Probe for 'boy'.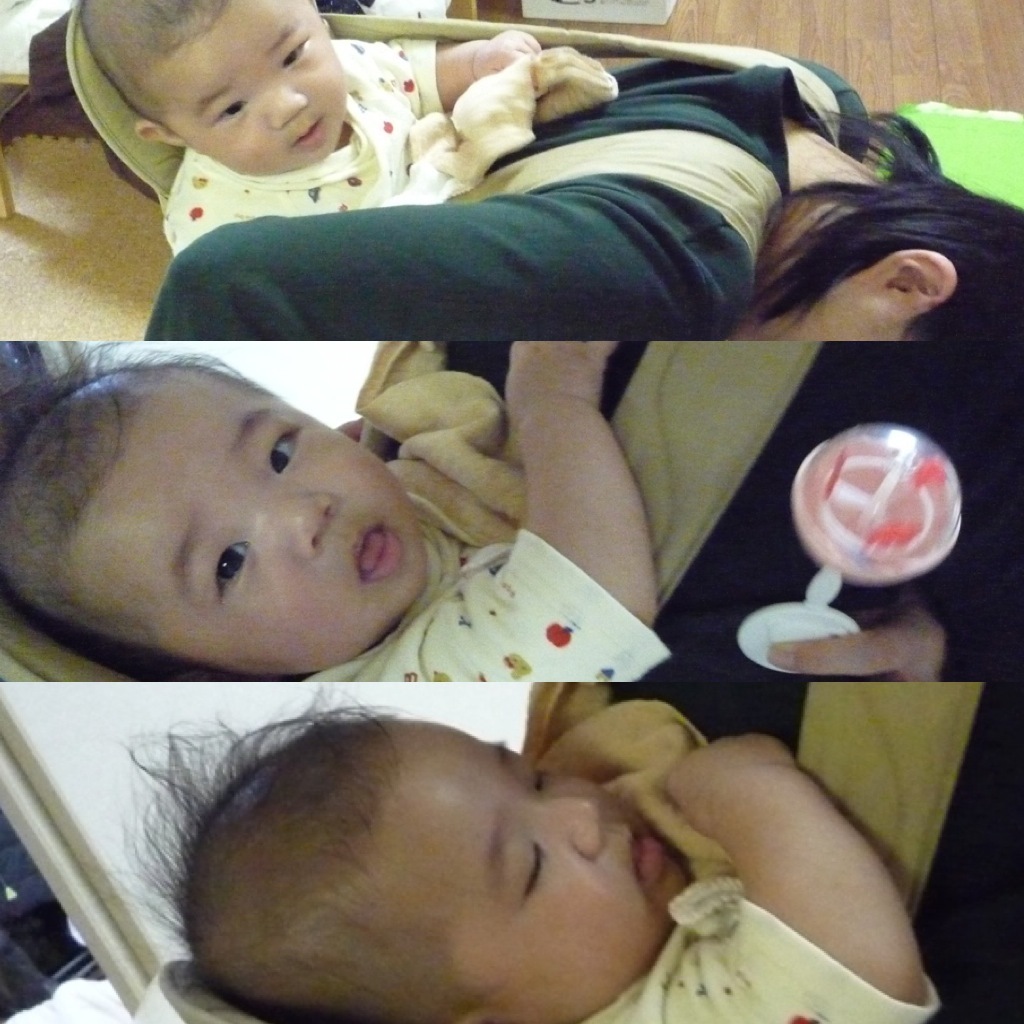
Probe result: box=[132, 682, 941, 1022].
